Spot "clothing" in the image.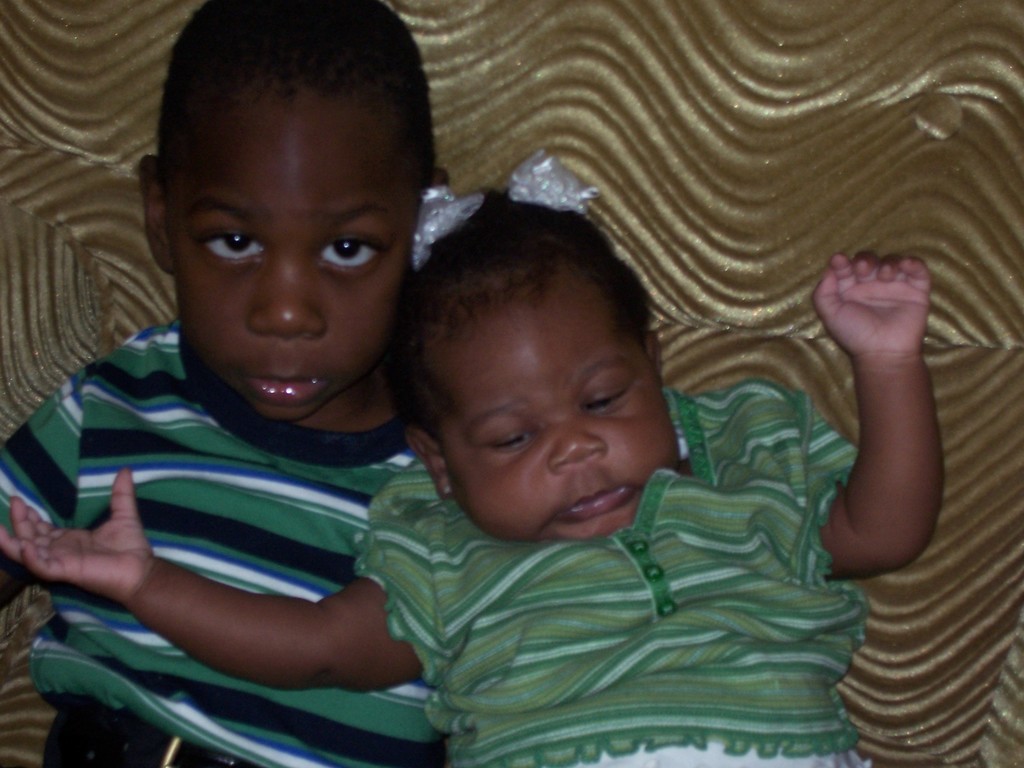
"clothing" found at 20:288:480:742.
